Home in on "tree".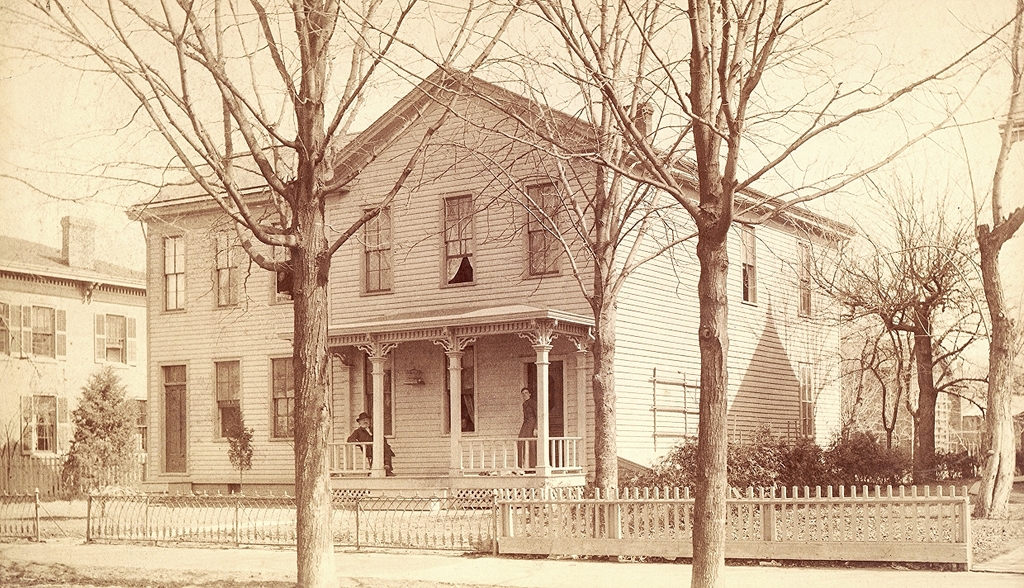
Homed in at select_region(59, 363, 149, 537).
